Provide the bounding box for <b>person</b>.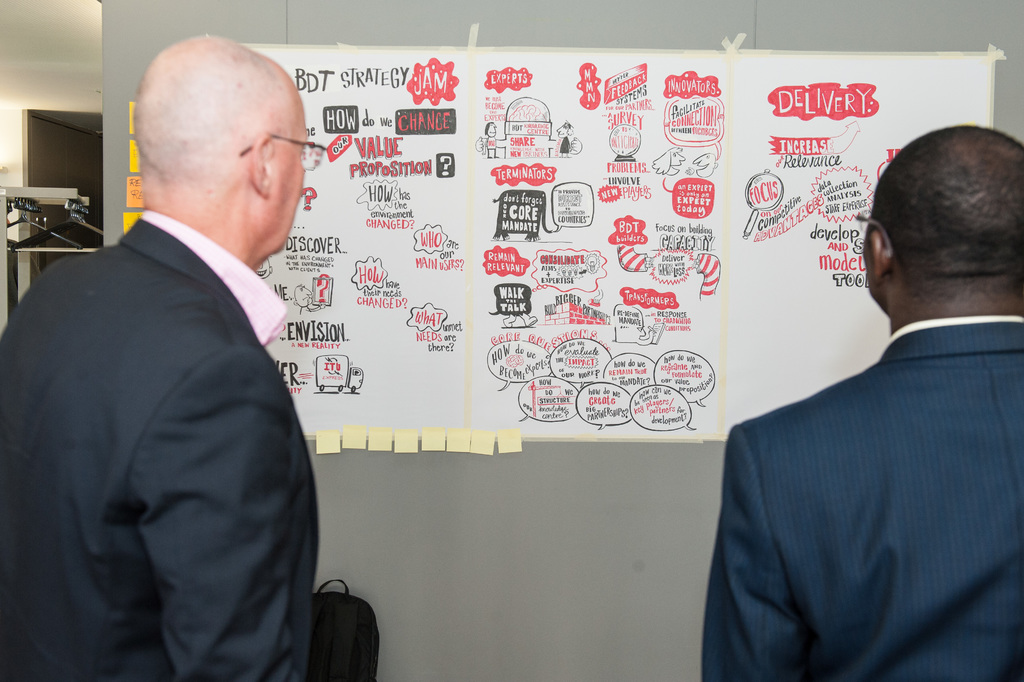
x1=0 y1=36 x2=326 y2=681.
